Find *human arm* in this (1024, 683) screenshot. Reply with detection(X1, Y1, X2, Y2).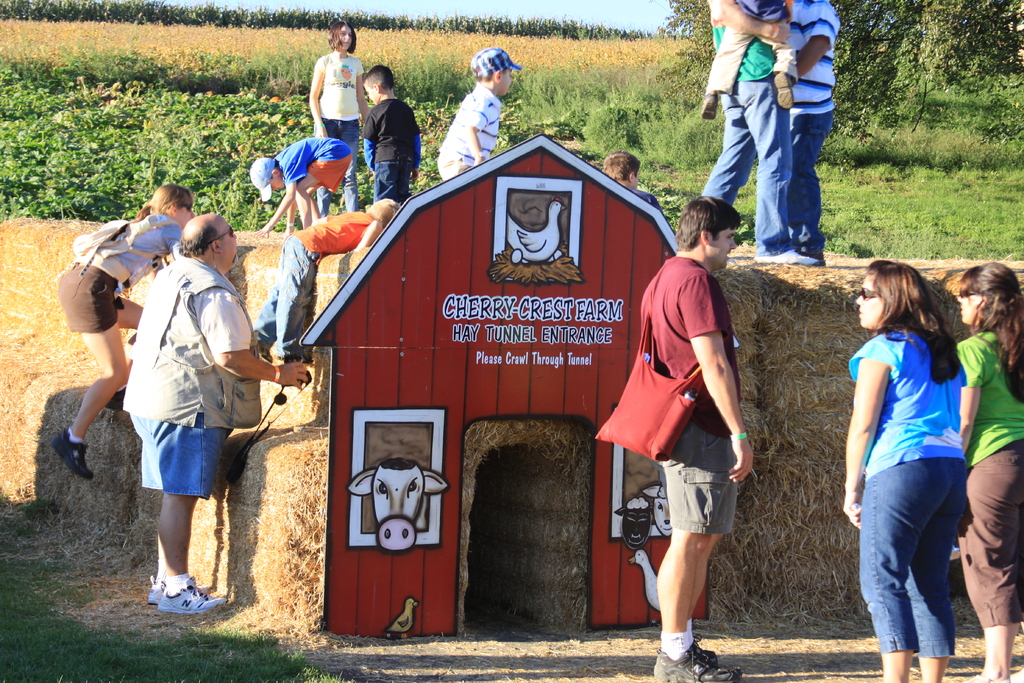
detection(466, 95, 501, 164).
